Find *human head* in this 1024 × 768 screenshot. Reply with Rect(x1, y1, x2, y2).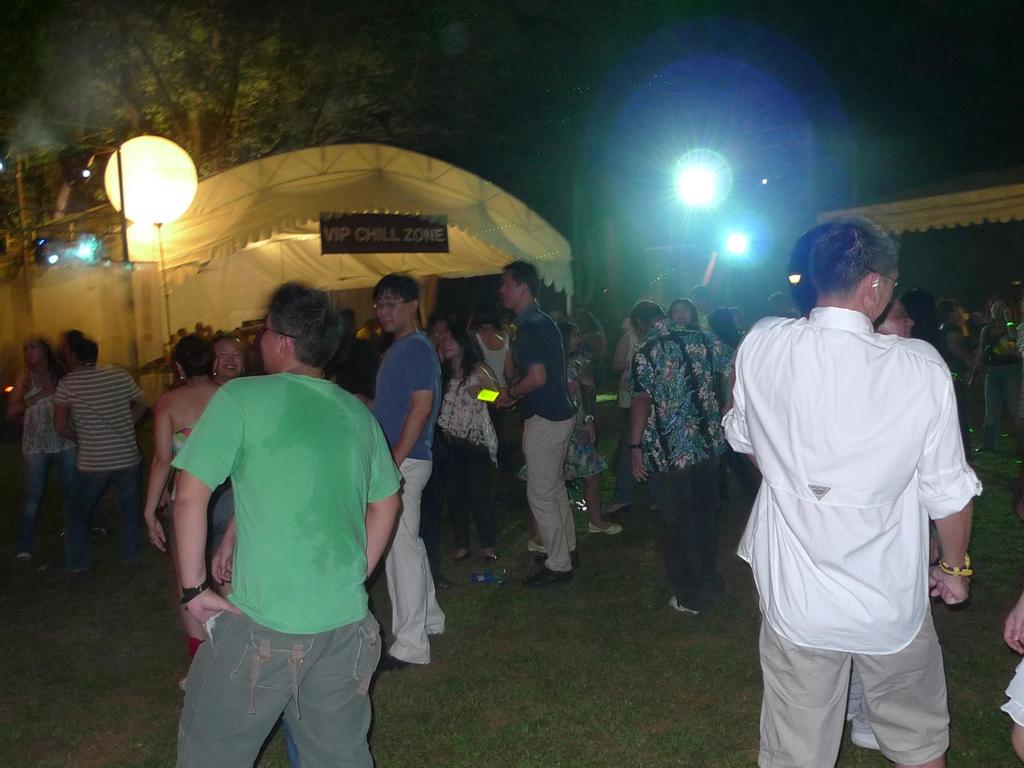
Rect(707, 304, 733, 332).
